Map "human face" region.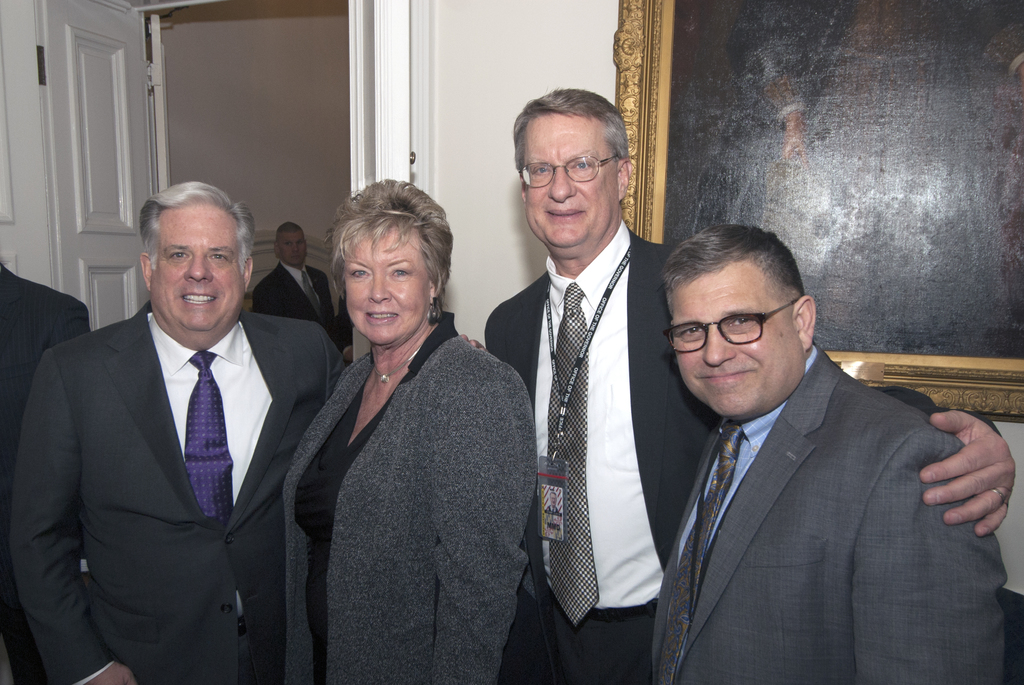
Mapped to 152,211,243,335.
